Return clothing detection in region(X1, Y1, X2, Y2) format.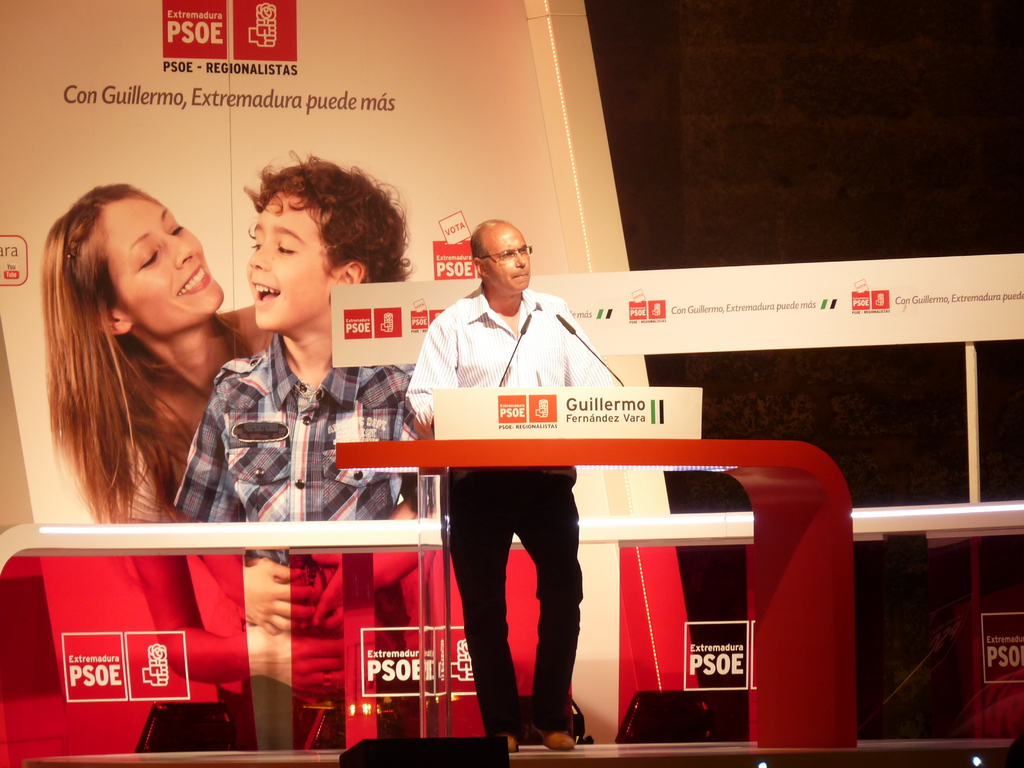
region(166, 330, 434, 749).
